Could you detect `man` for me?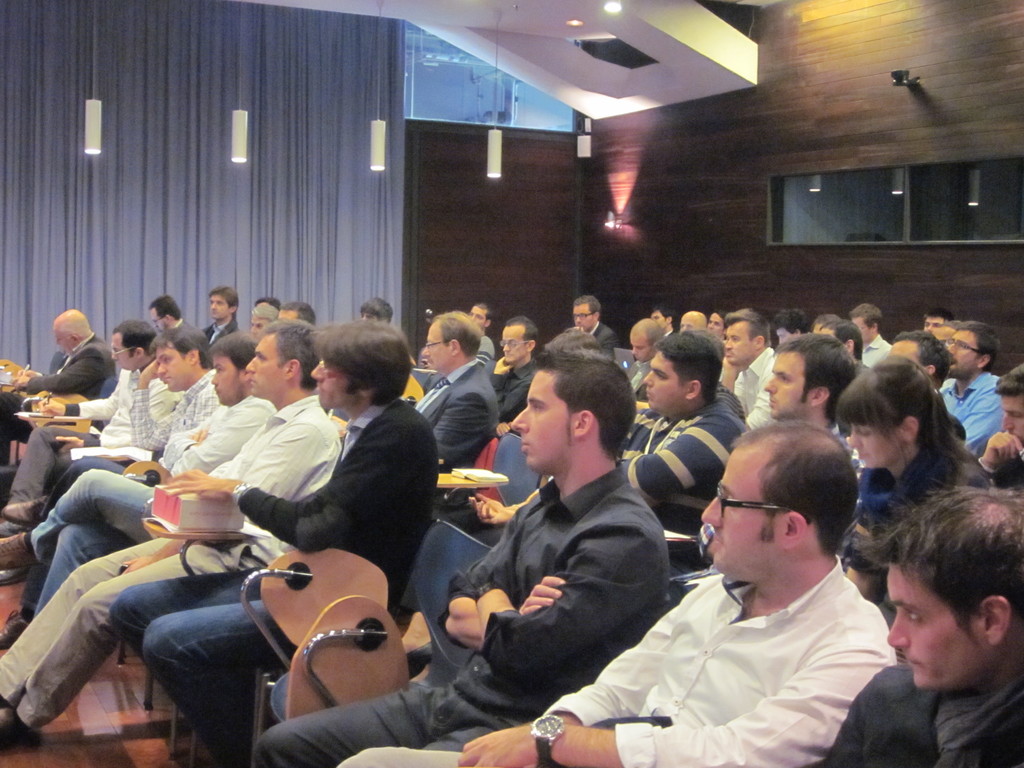
Detection result: {"left": 253, "top": 308, "right": 282, "bottom": 335}.
